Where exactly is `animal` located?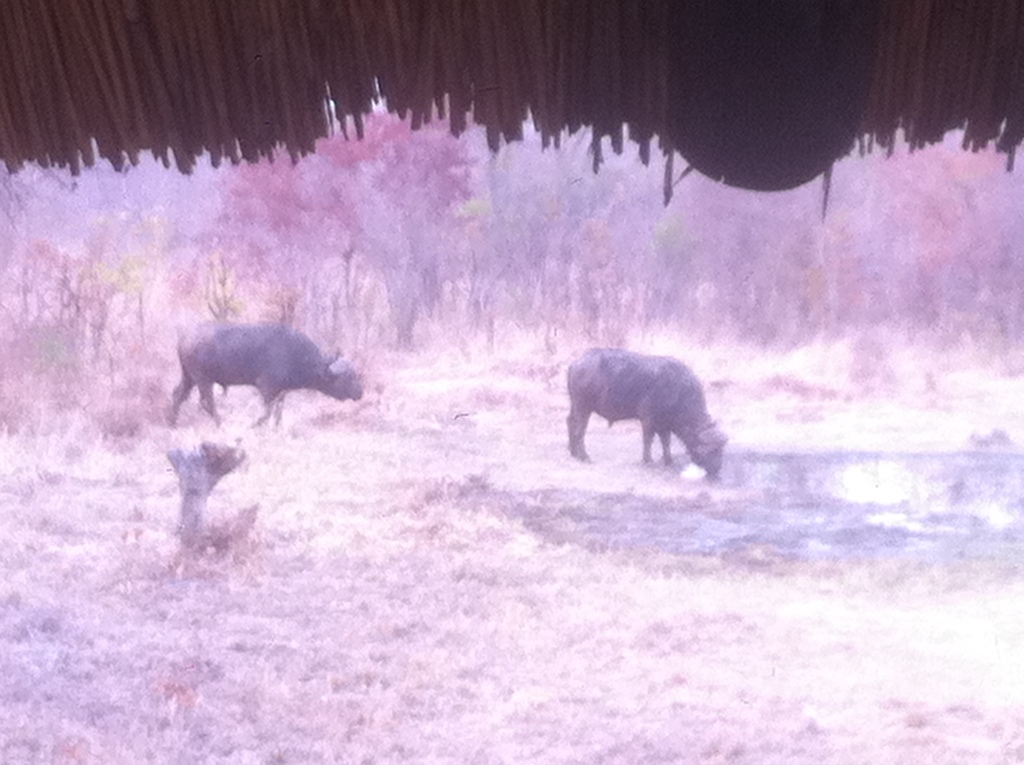
Its bounding box is l=164, t=316, r=369, b=433.
